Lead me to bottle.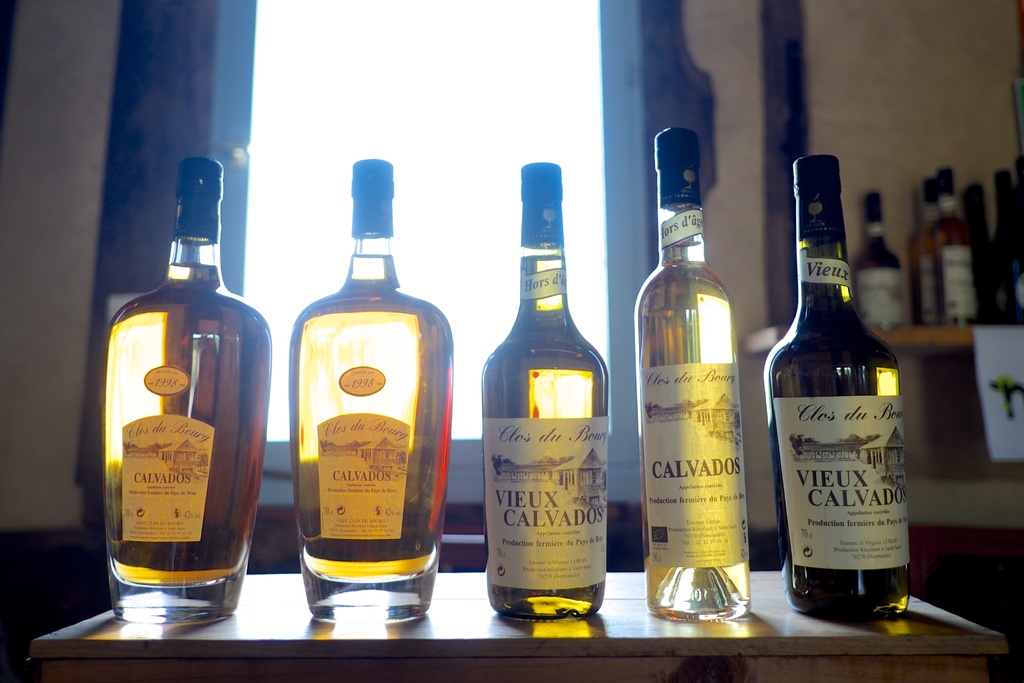
Lead to l=287, t=156, r=461, b=623.
